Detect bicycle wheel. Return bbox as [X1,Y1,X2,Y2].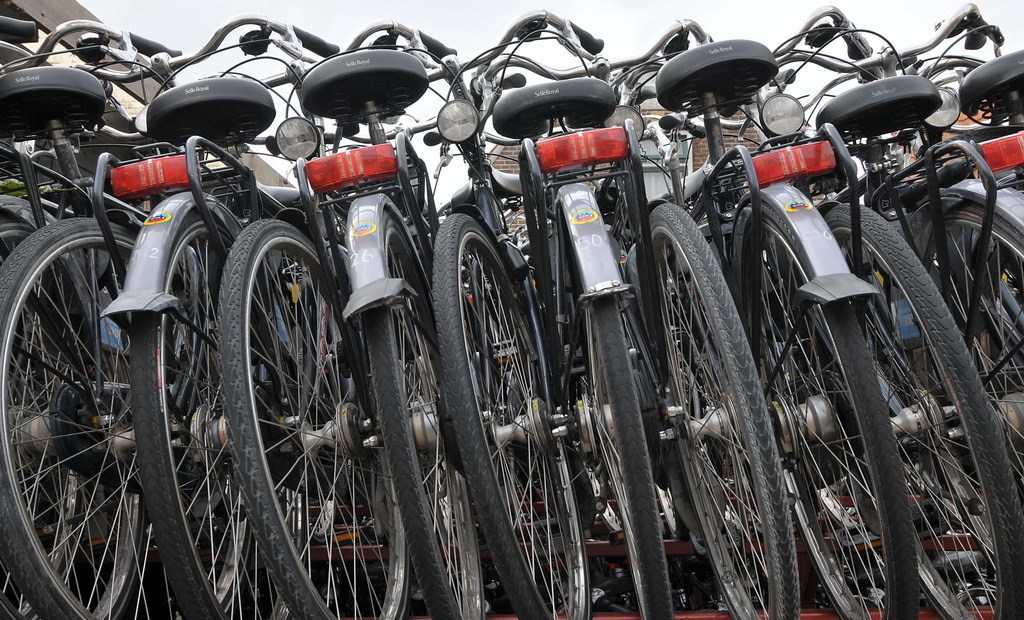
[644,199,797,619].
